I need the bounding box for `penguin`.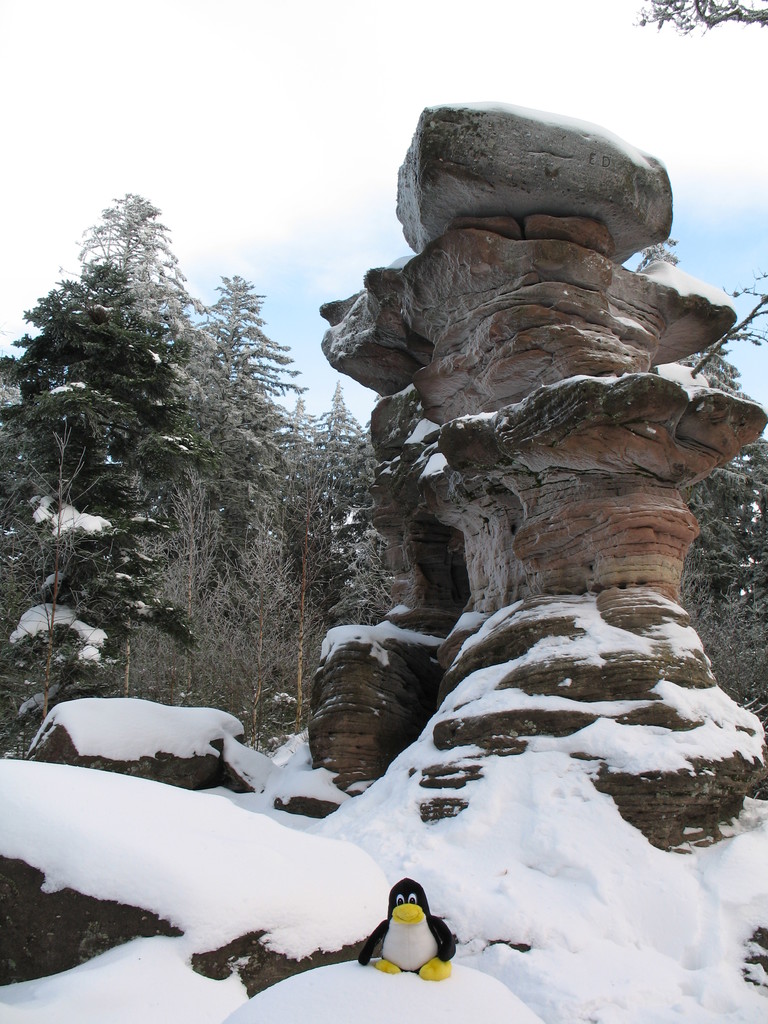
Here it is: [370, 883, 445, 986].
